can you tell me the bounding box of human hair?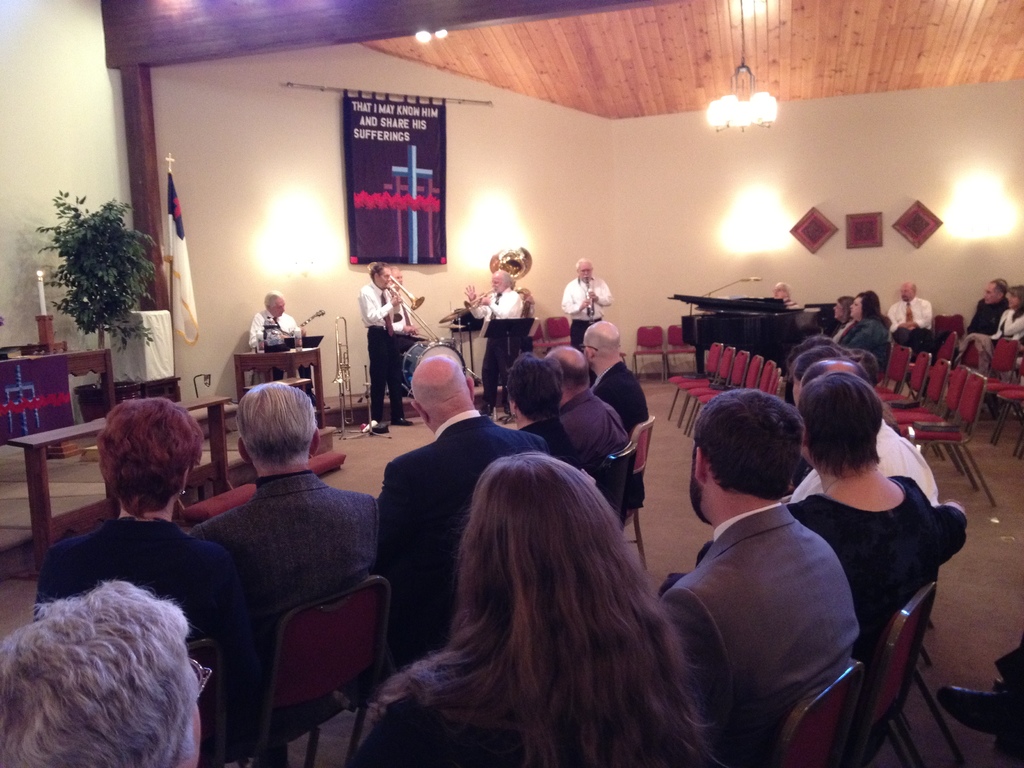
box=[779, 280, 793, 300].
